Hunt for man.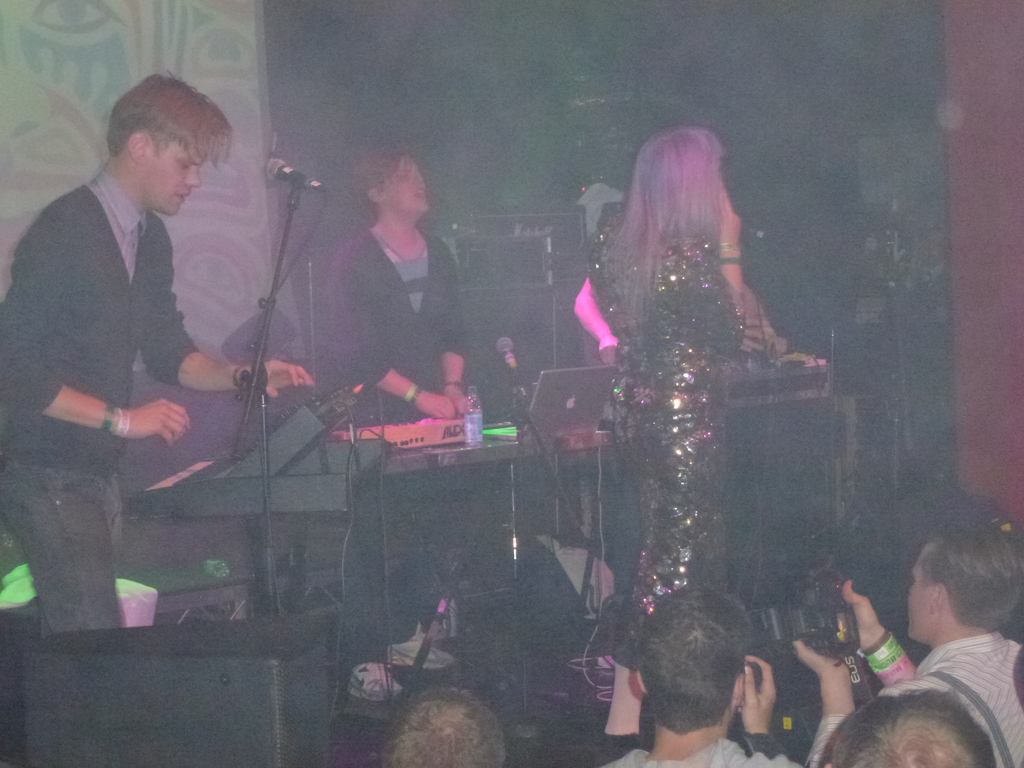
Hunted down at (x1=588, y1=581, x2=806, y2=767).
